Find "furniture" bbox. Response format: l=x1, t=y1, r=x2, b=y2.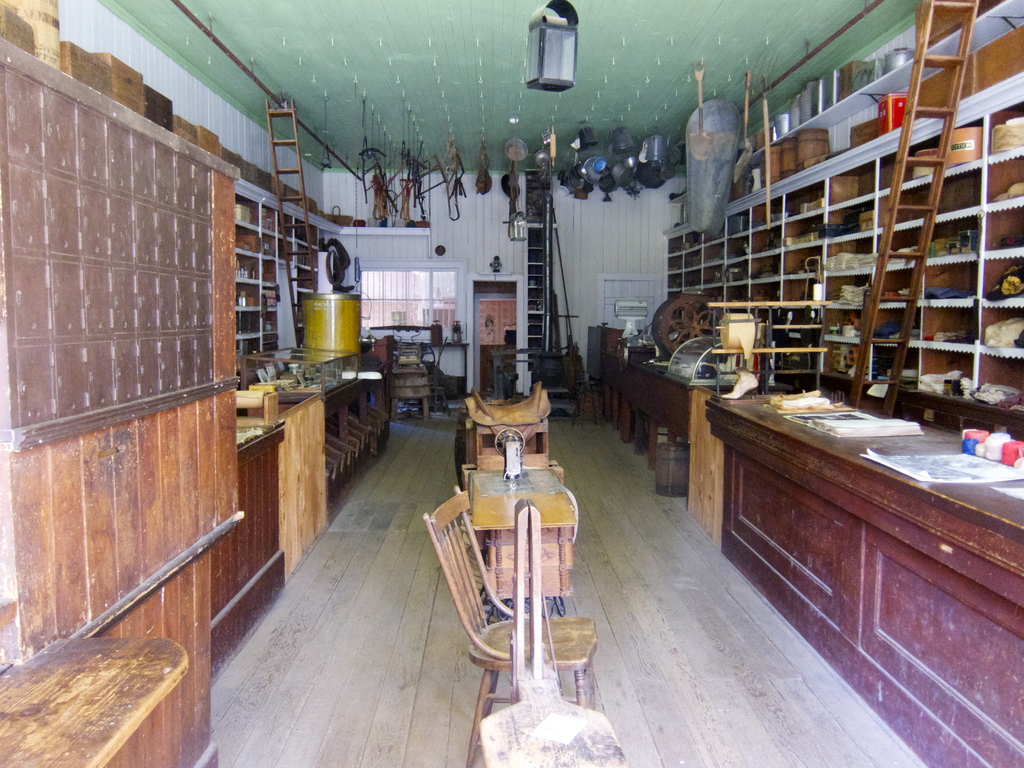
l=467, t=461, r=572, b=607.
